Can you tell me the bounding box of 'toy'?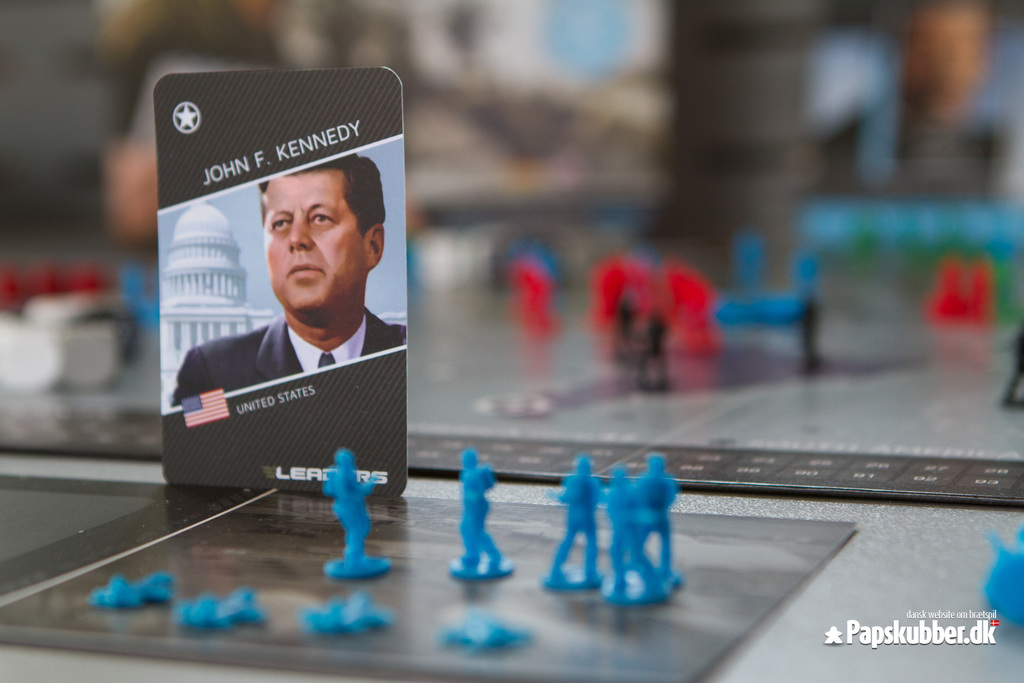
<box>341,579,391,640</box>.
